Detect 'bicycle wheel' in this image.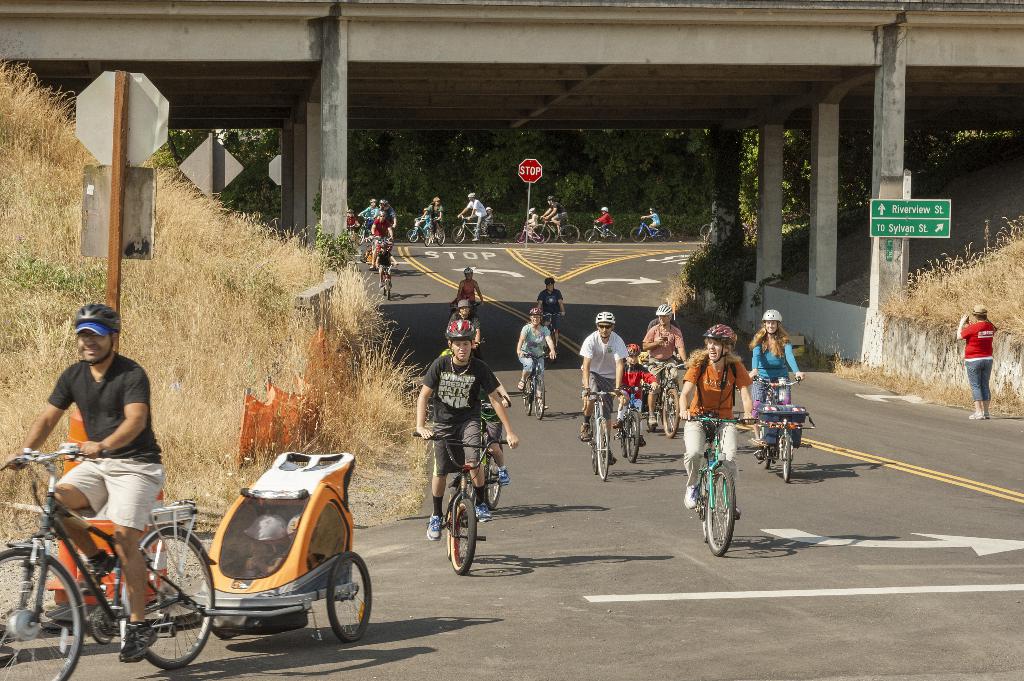
Detection: x1=385 y1=276 x2=391 y2=301.
